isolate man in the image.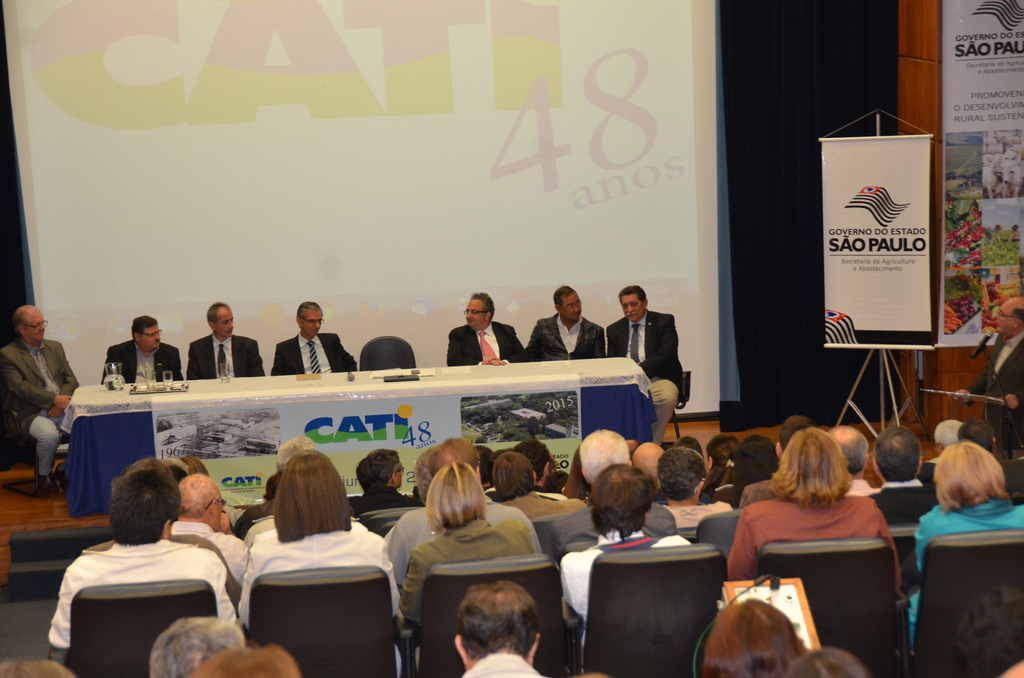
Isolated region: detection(607, 284, 688, 445).
